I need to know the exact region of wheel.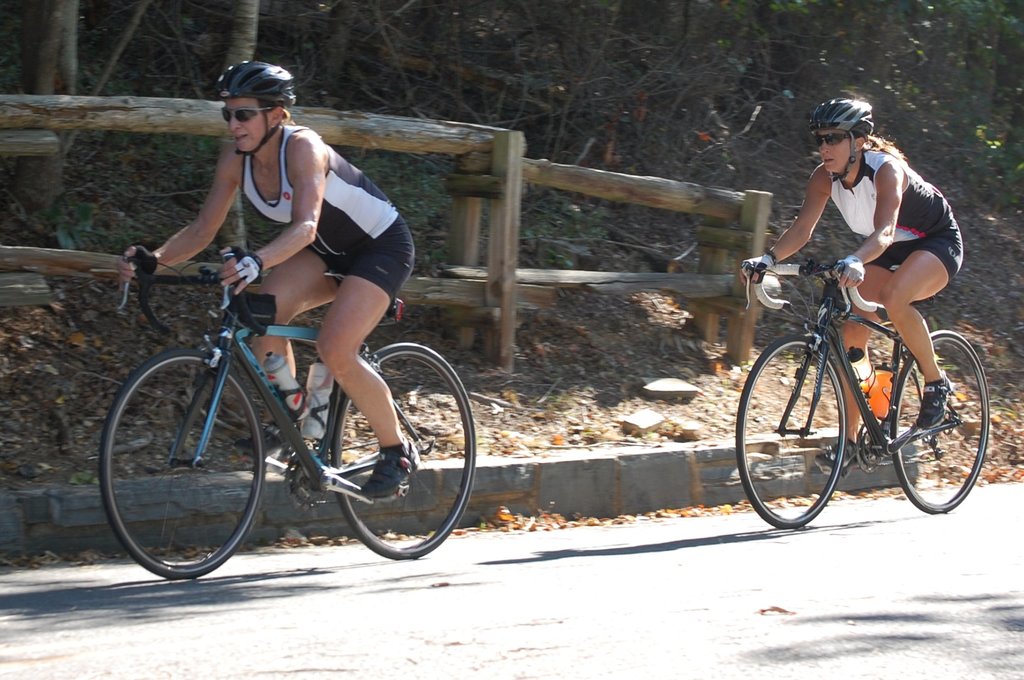
Region: box(888, 334, 989, 518).
